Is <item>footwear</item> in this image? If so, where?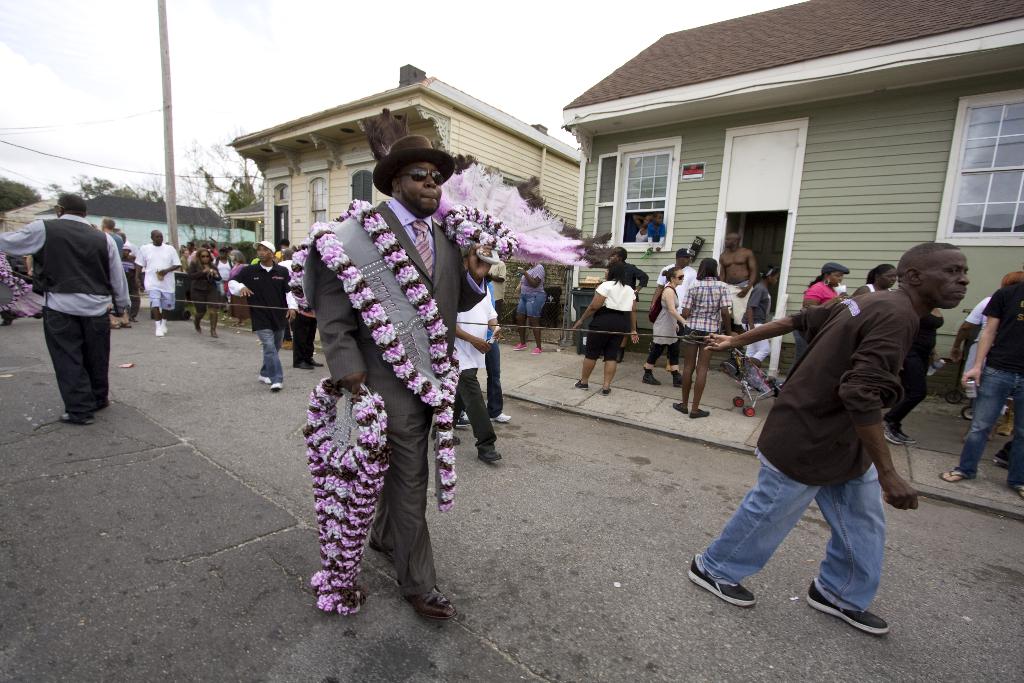
Yes, at BBox(460, 407, 467, 431).
